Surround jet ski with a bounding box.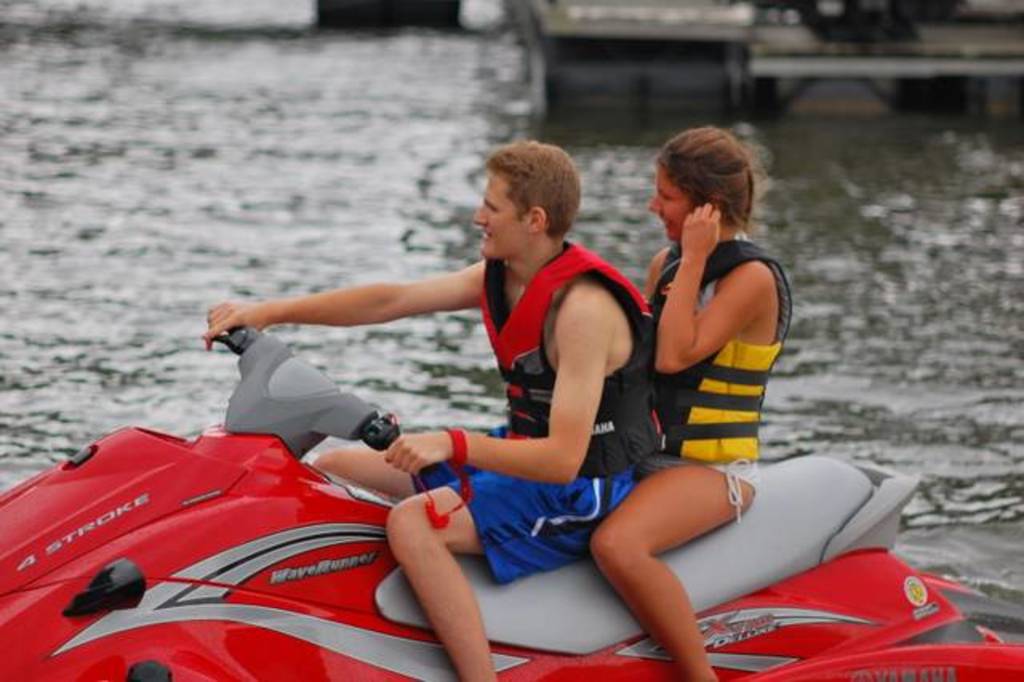
0:322:1022:680.
